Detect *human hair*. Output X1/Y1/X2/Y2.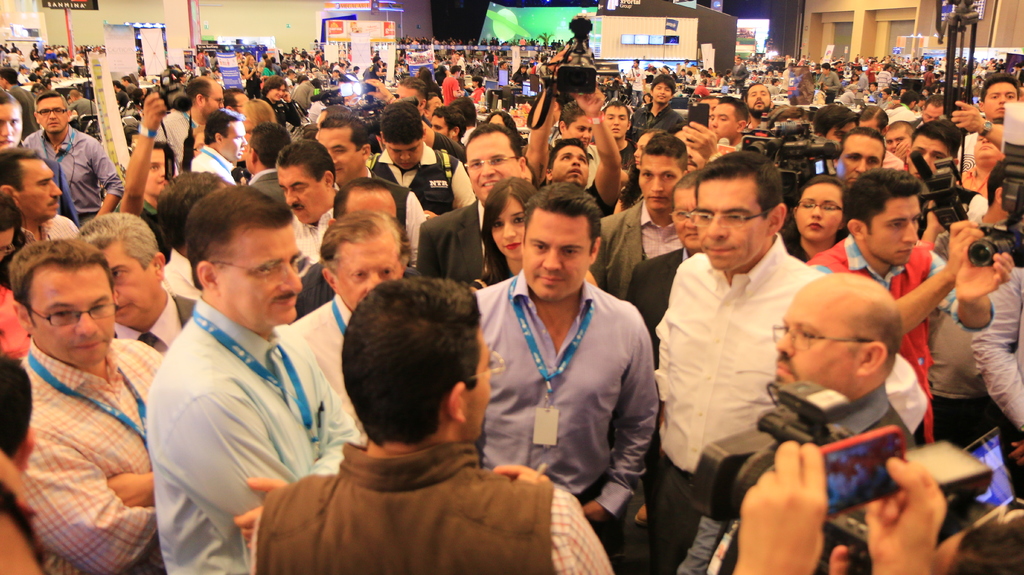
781/175/841/263.
